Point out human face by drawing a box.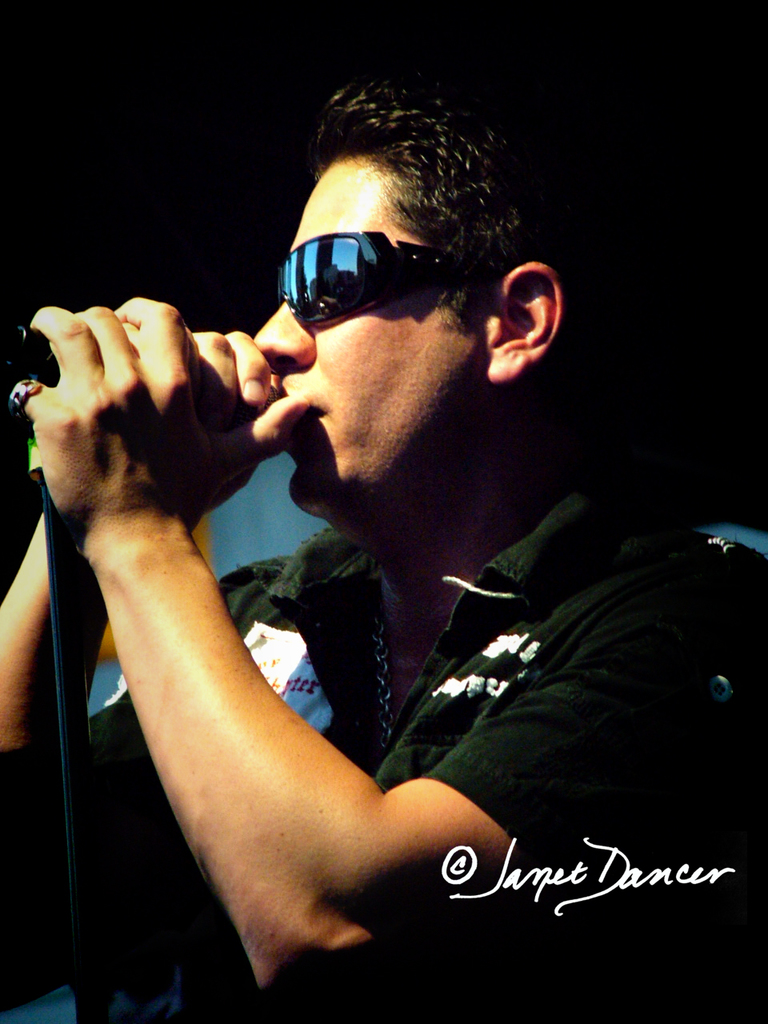
[x1=247, y1=165, x2=460, y2=549].
